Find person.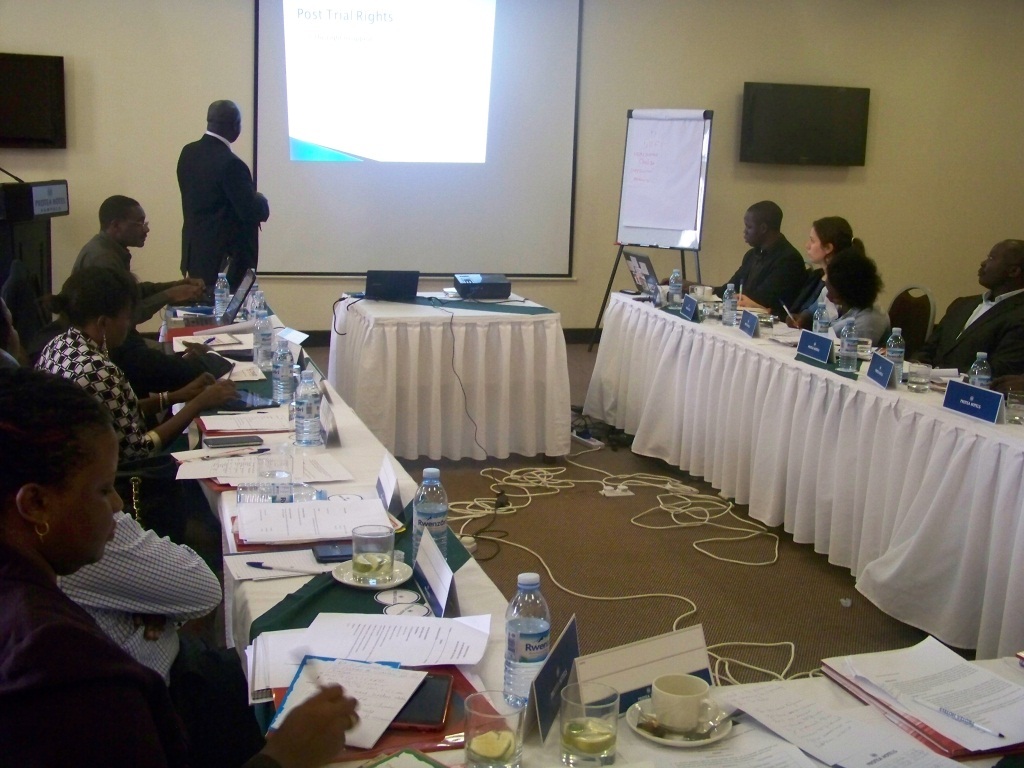
l=75, t=194, r=208, b=397.
